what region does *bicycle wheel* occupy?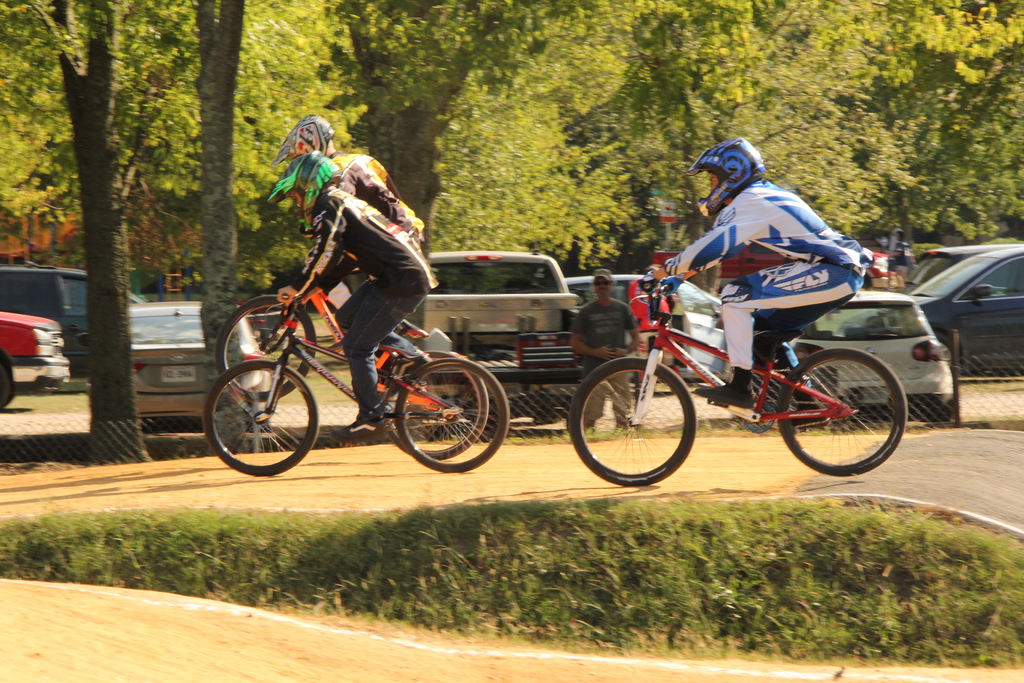
216, 292, 320, 404.
